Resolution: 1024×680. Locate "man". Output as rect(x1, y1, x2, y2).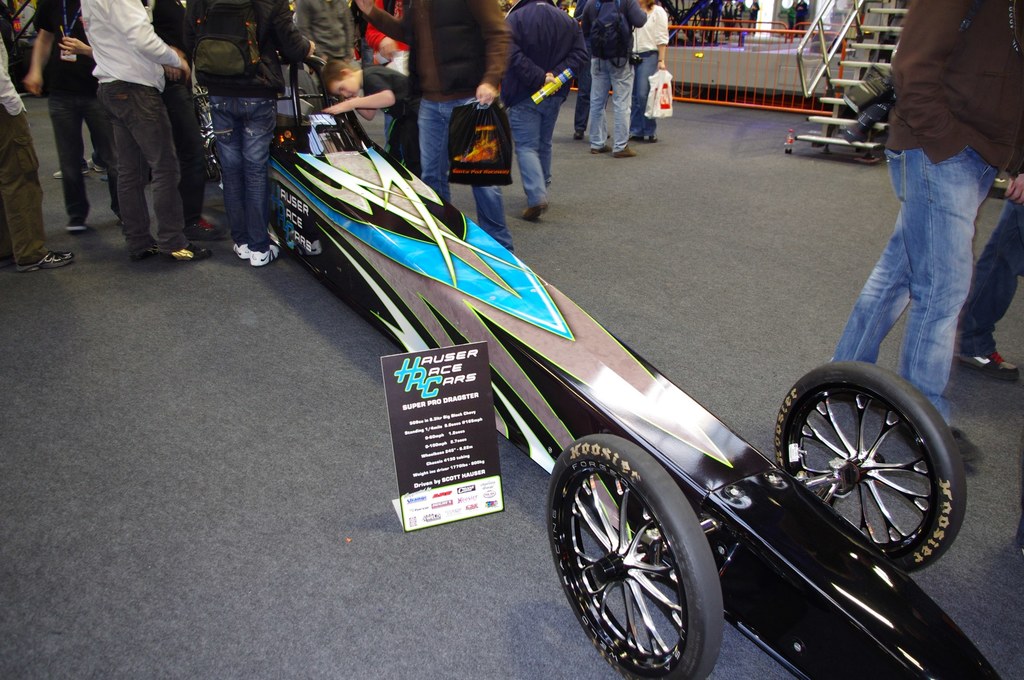
rect(506, 0, 583, 220).
